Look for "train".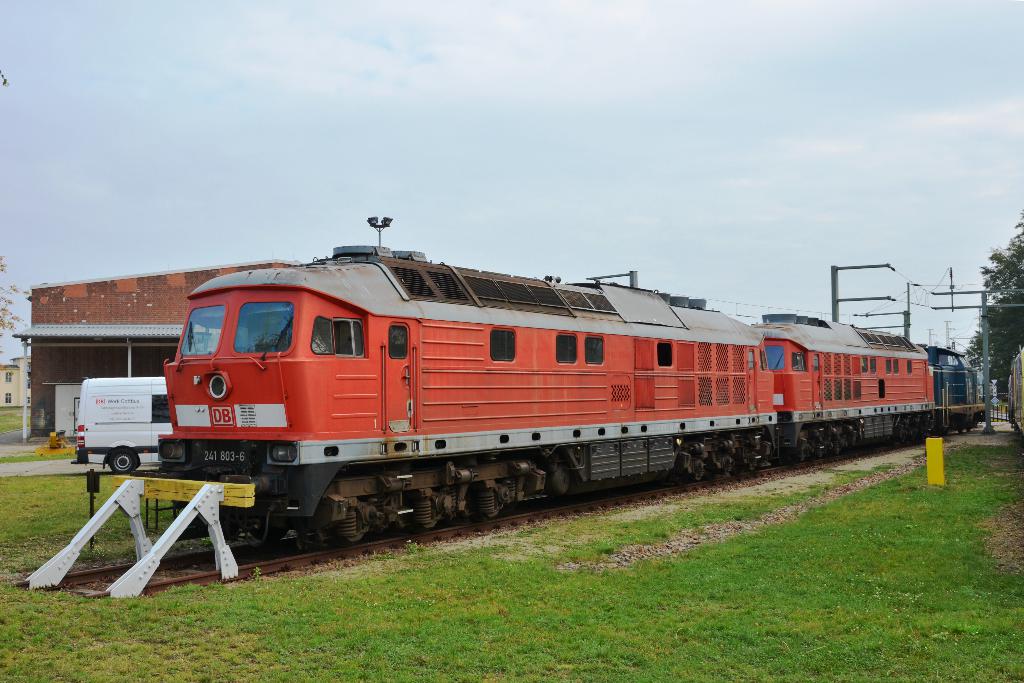
Found: BBox(154, 252, 989, 552).
